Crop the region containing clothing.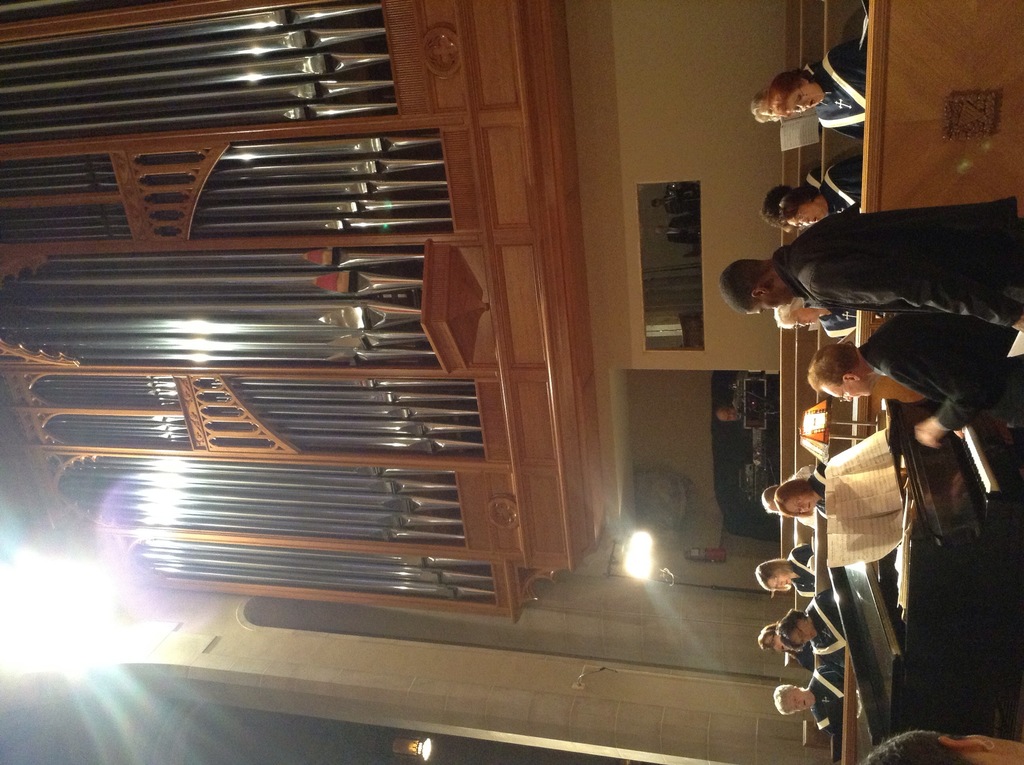
Crop region: x1=813 y1=42 x2=868 y2=143.
